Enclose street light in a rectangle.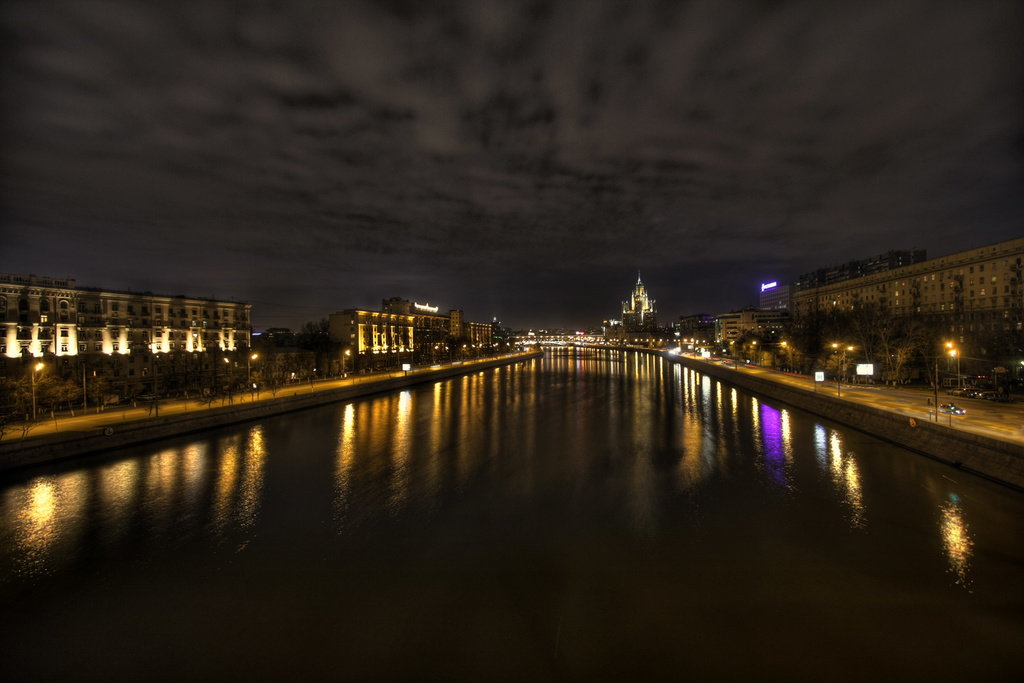
941, 333, 963, 394.
